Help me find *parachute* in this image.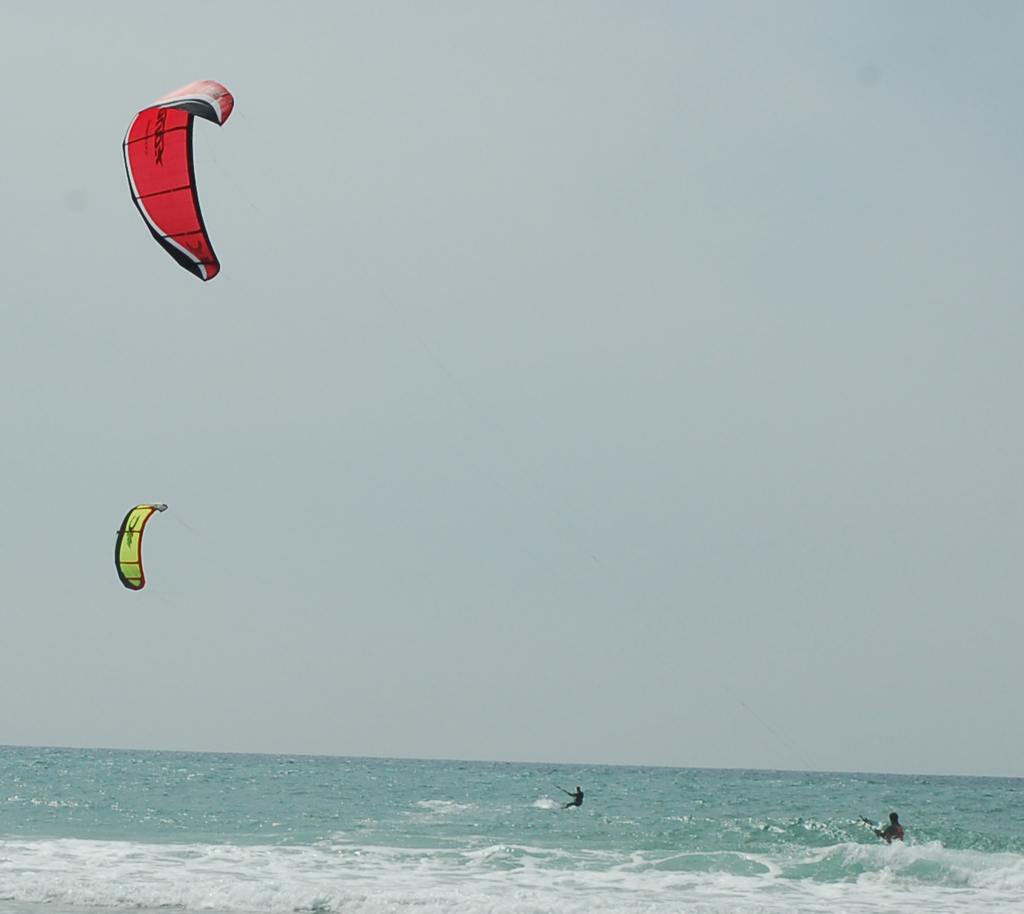
Found it: crop(117, 505, 160, 590).
